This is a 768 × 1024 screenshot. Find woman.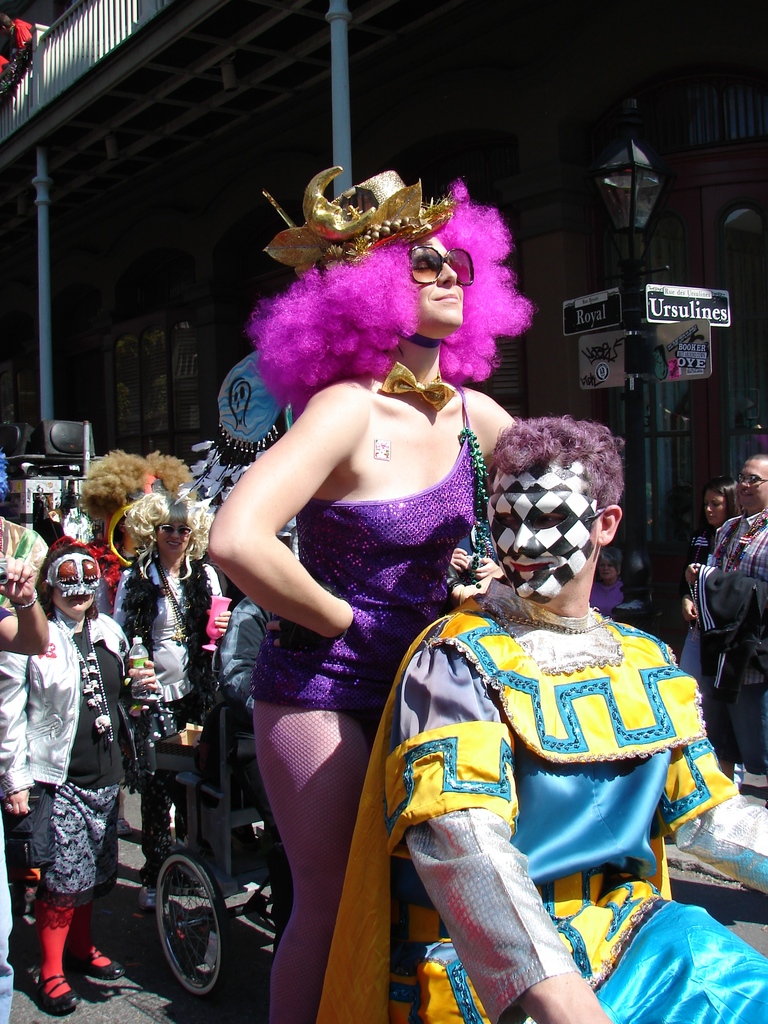
Bounding box: 0,536,180,1016.
